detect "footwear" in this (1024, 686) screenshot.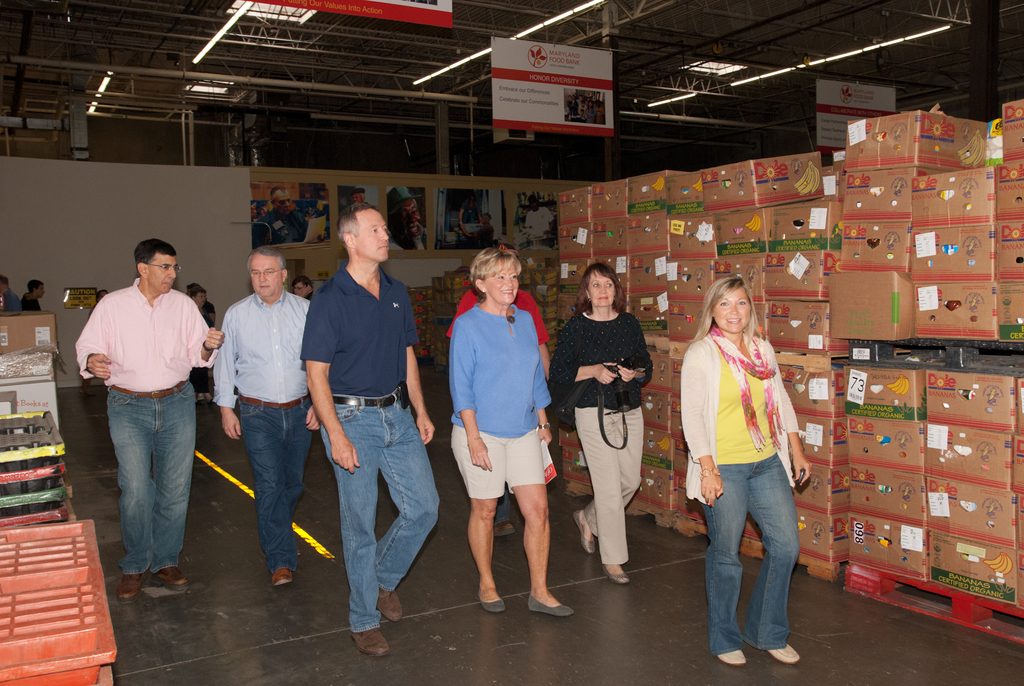
Detection: l=600, t=559, r=627, b=584.
